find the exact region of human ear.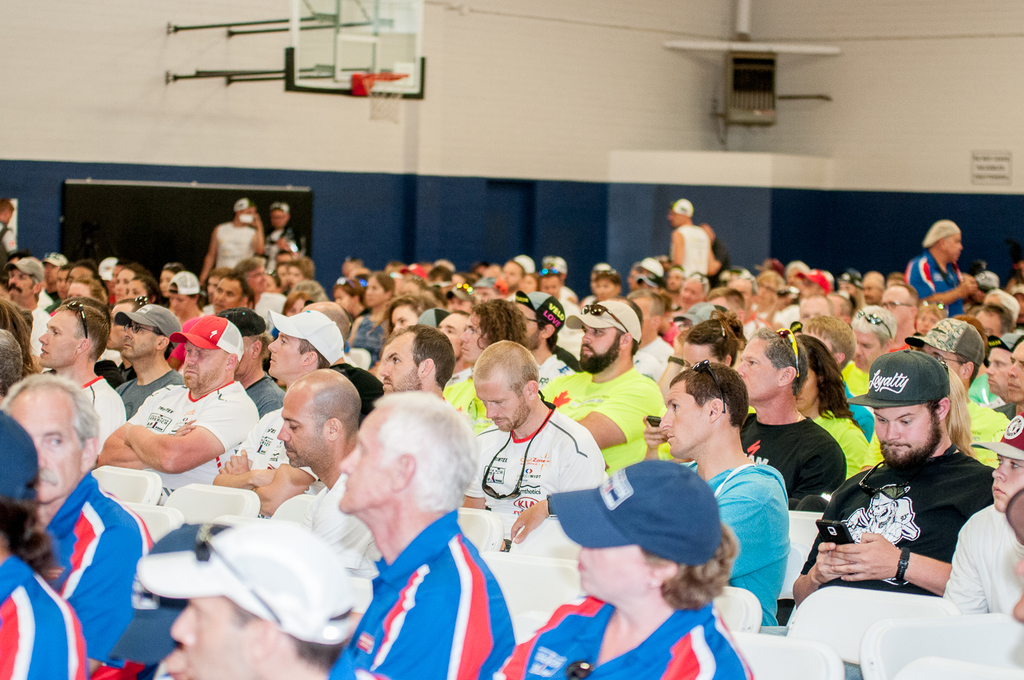
Exact region: [x1=541, y1=325, x2=554, y2=339].
